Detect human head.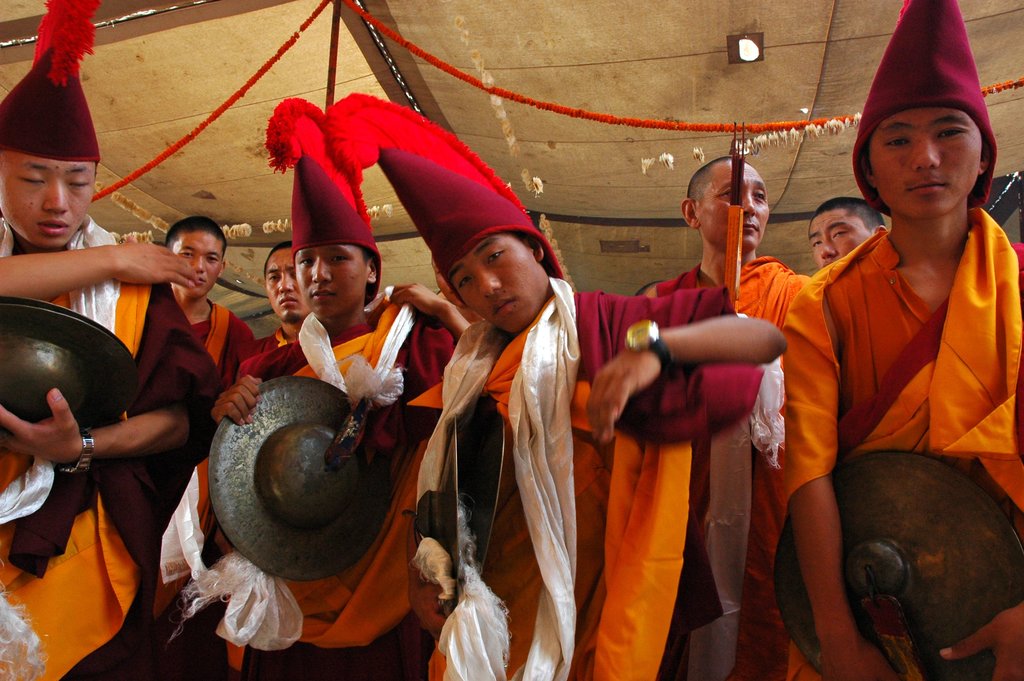
Detected at box(315, 93, 564, 332).
